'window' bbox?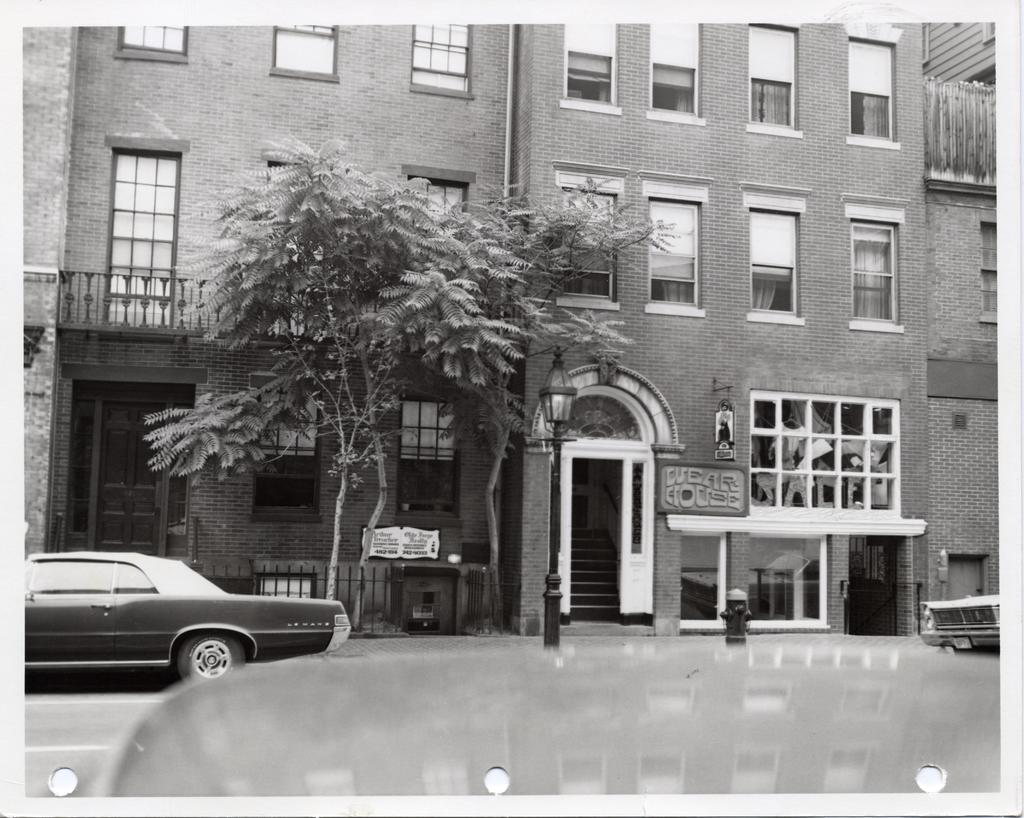
{"x1": 973, "y1": 220, "x2": 1000, "y2": 327}
